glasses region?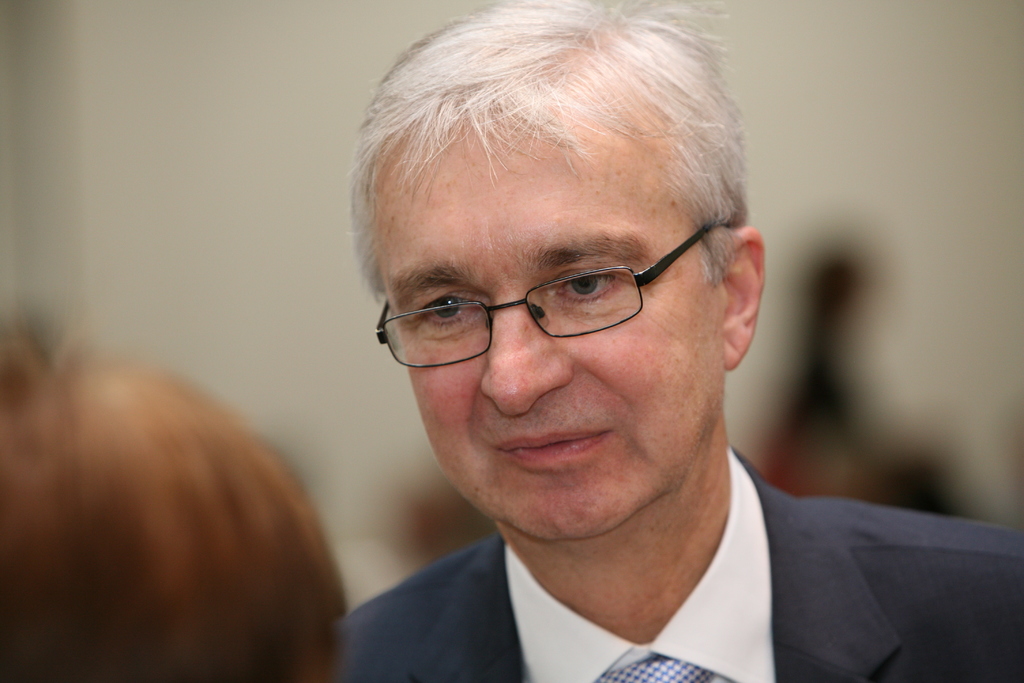
396 220 735 356
